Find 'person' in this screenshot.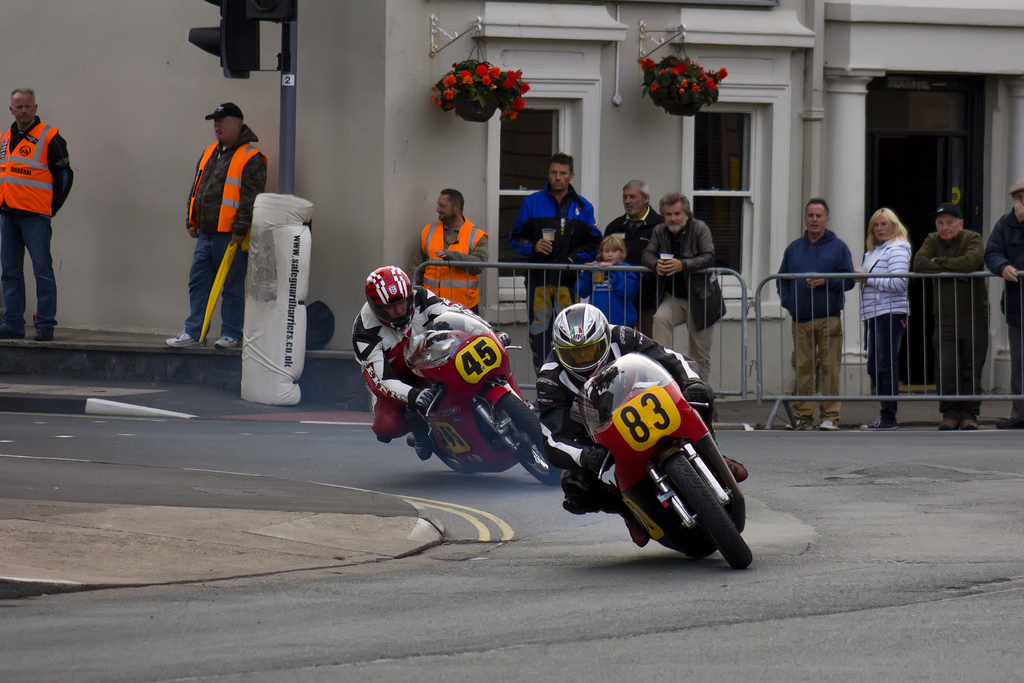
The bounding box for 'person' is pyautogui.locateOnScreen(848, 199, 912, 440).
